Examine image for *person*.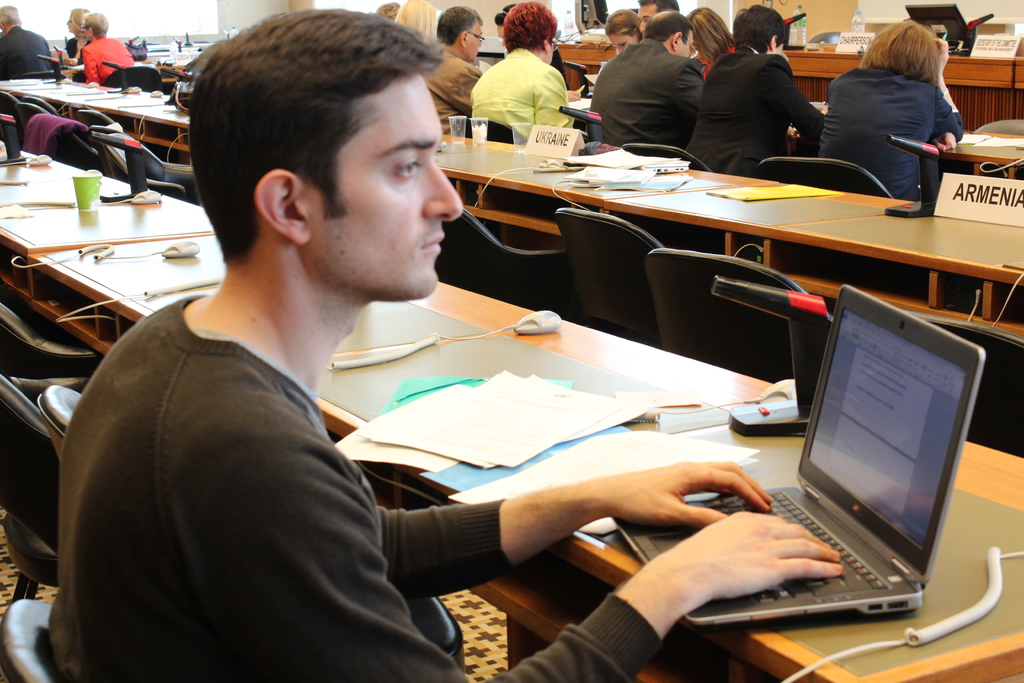
Examination result: <region>692, 8, 742, 64</region>.
